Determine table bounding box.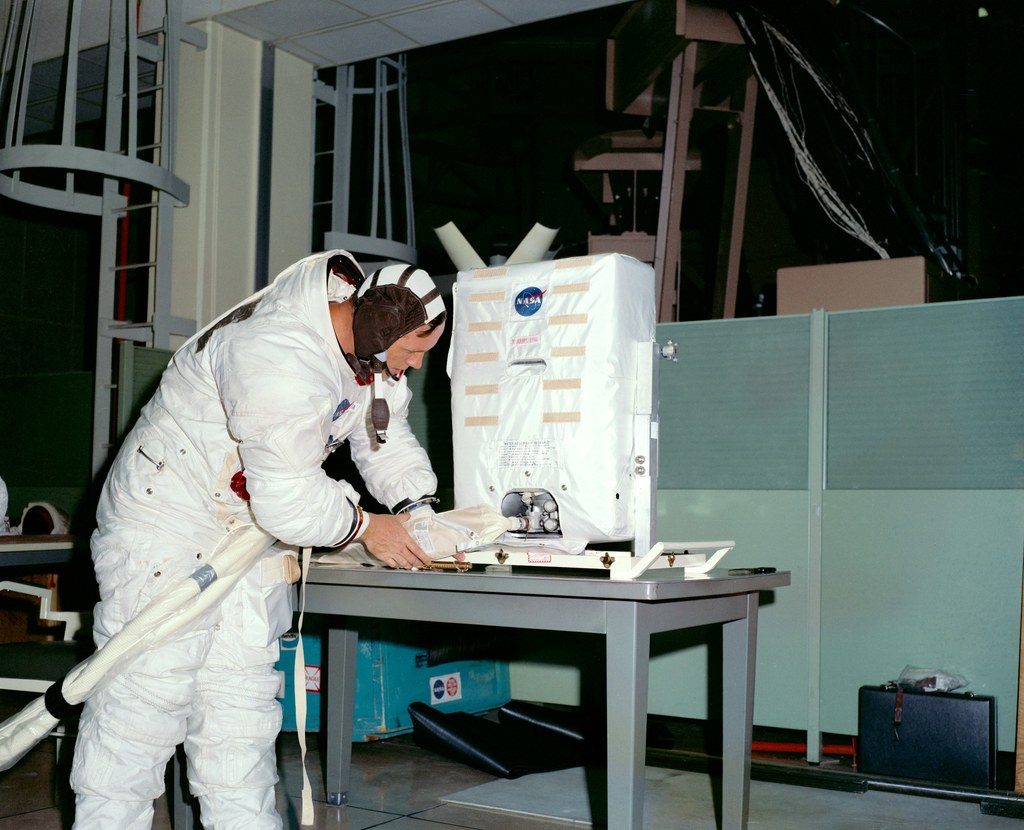
Determined: 279,509,784,829.
